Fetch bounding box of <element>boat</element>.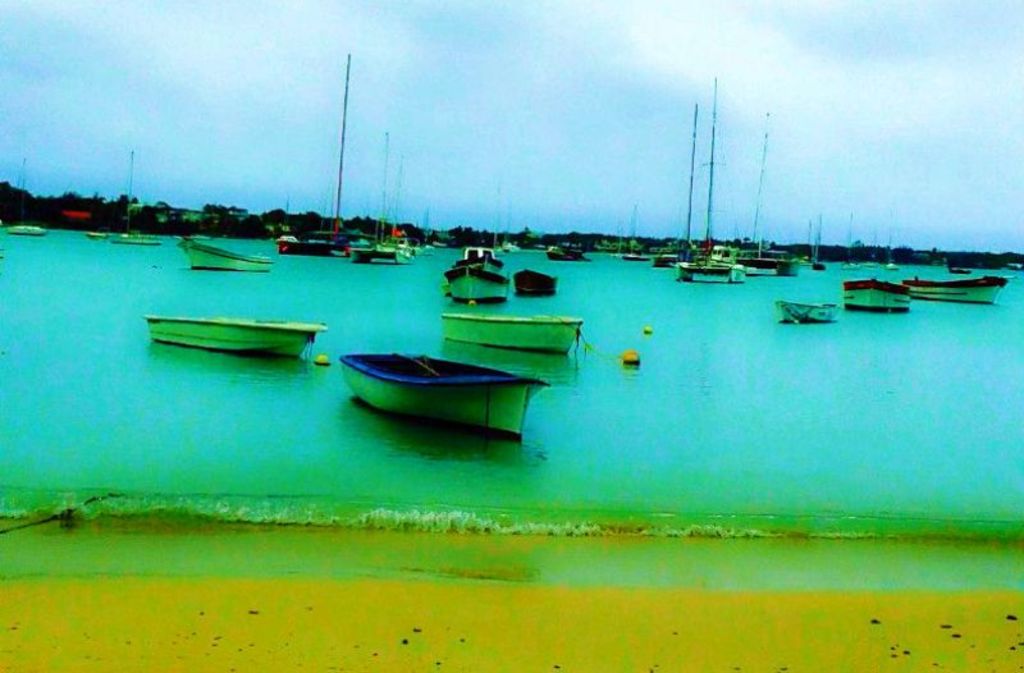
Bbox: region(183, 229, 266, 279).
